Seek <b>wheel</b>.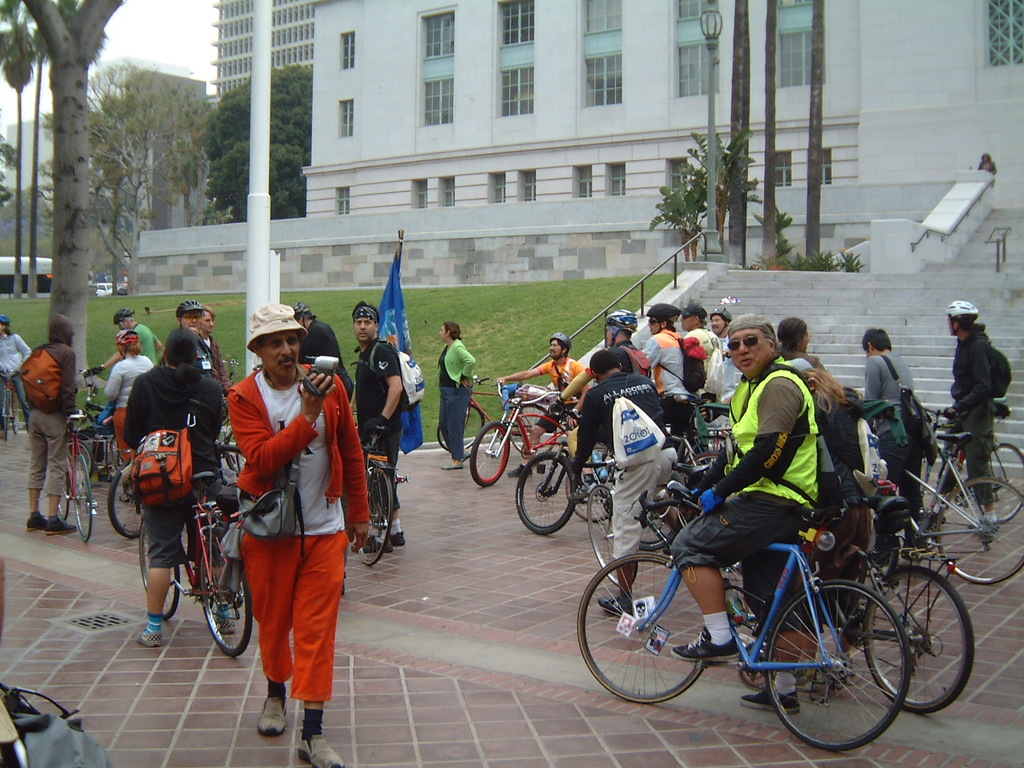
box=[137, 518, 178, 618].
